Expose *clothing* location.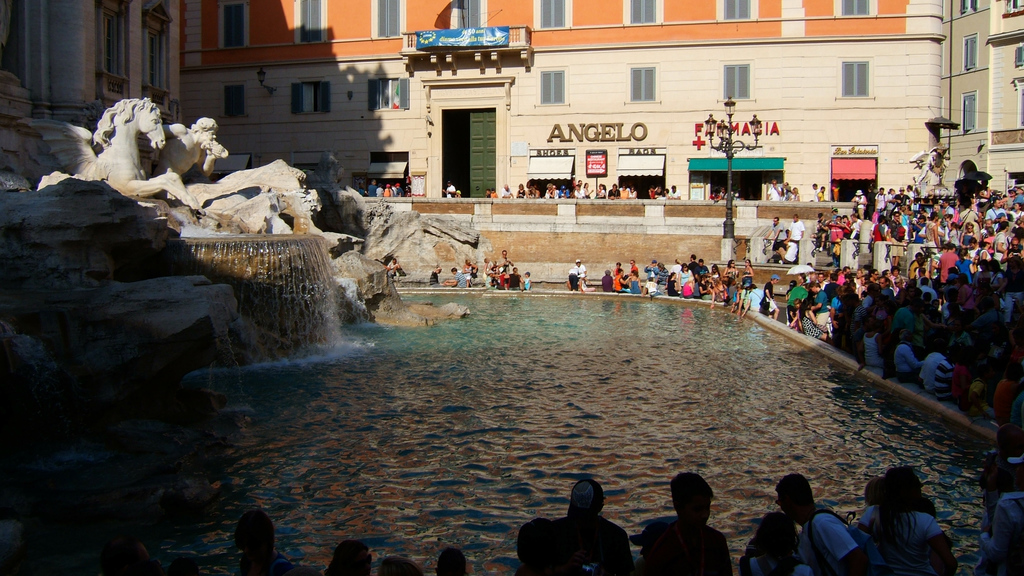
Exposed at (568,269,579,291).
